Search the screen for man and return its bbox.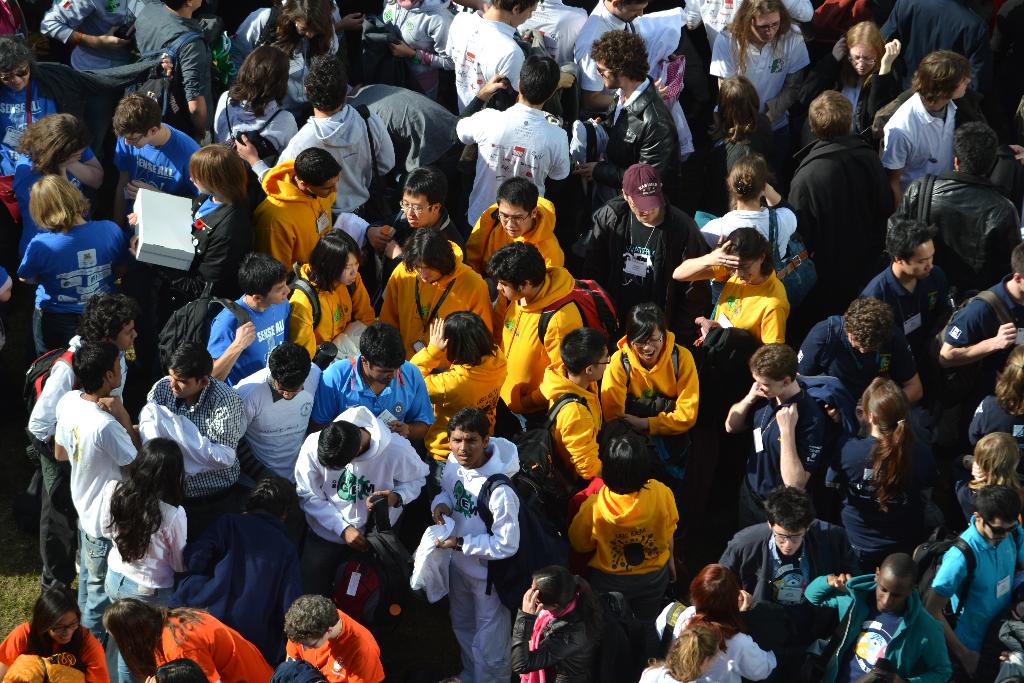
Found: [left=110, top=89, right=199, bottom=229].
